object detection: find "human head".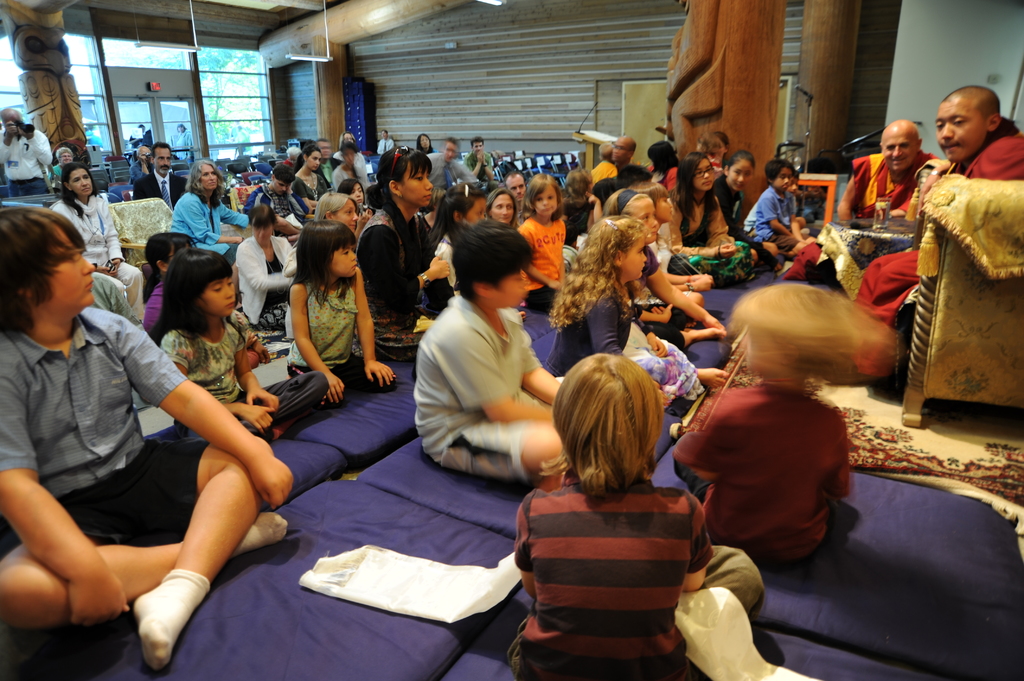
[left=676, top=153, right=715, bottom=188].
